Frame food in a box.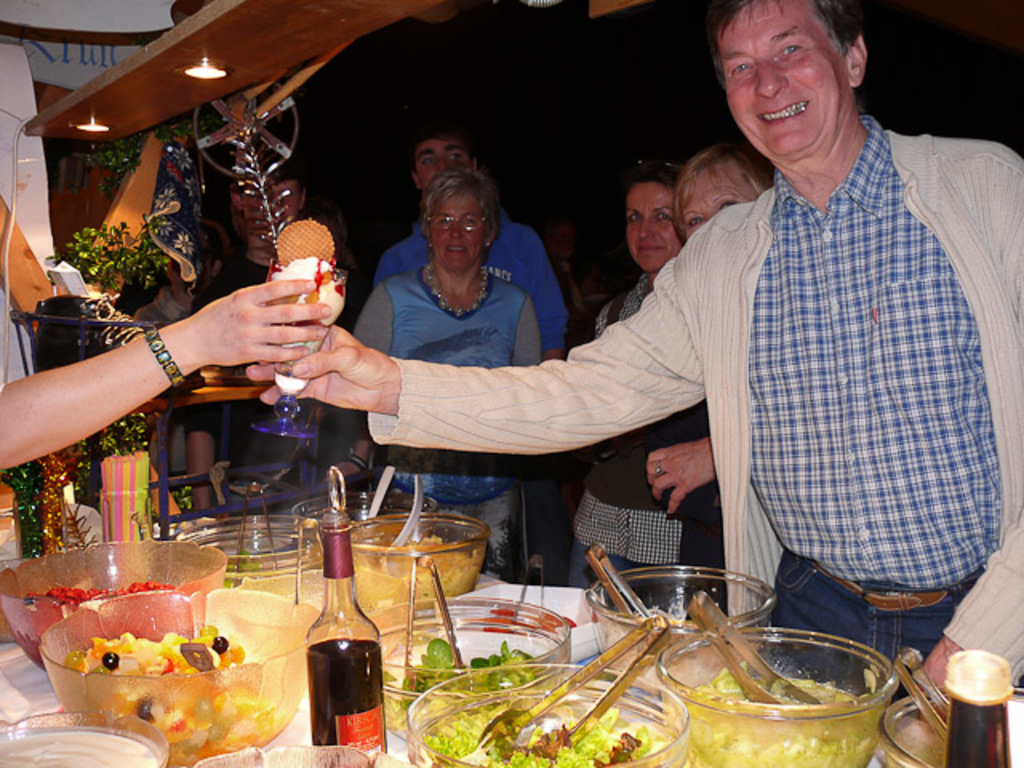
72, 614, 280, 763.
